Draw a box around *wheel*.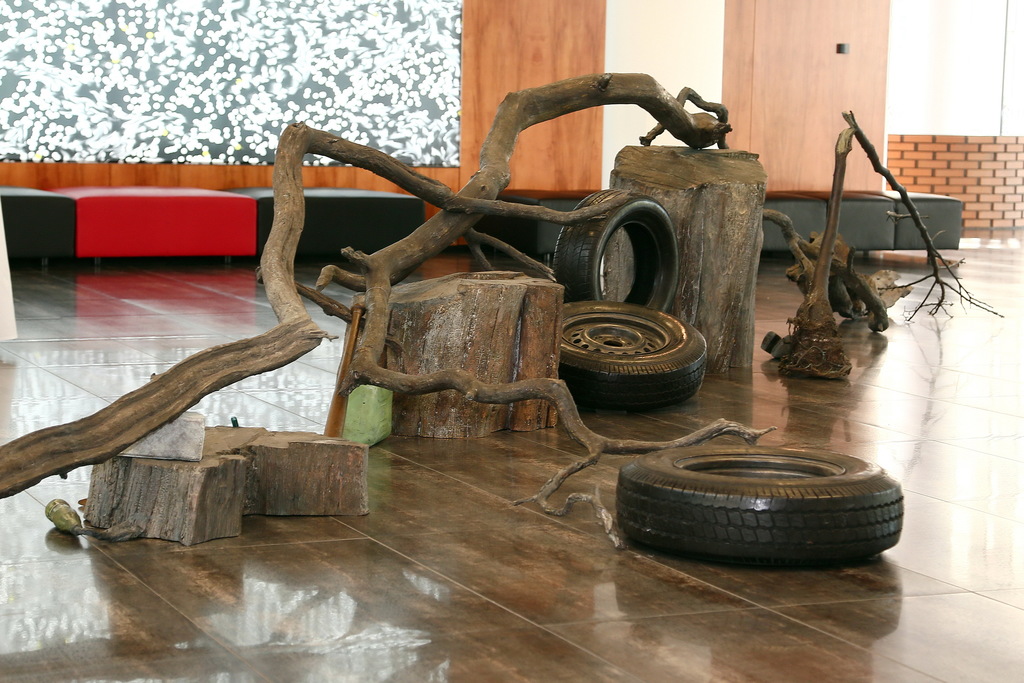
<region>556, 188, 676, 317</region>.
